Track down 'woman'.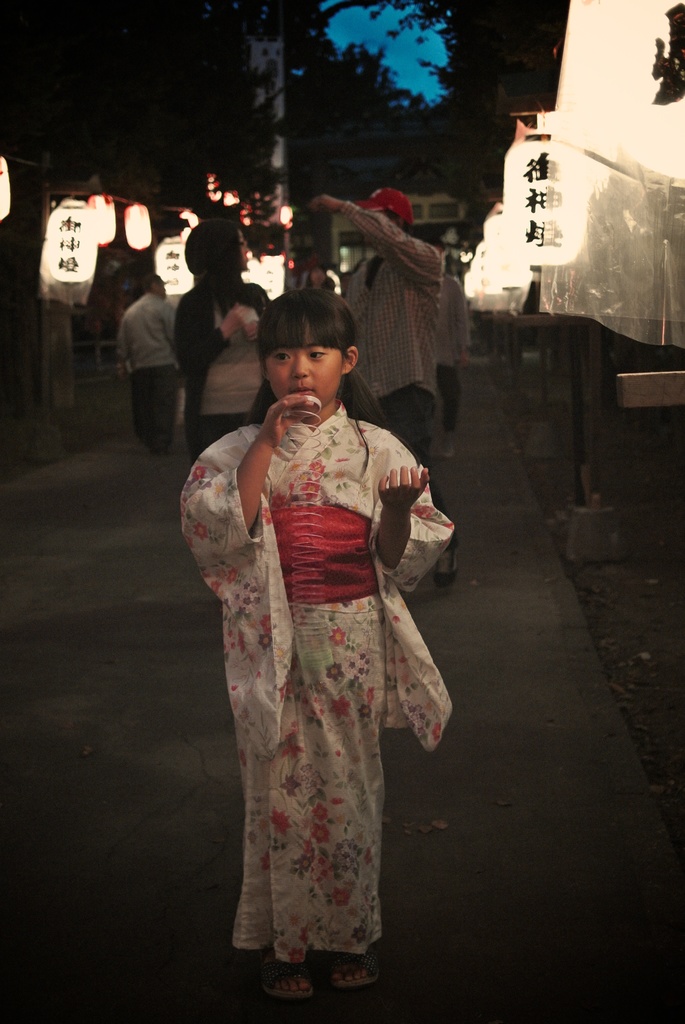
Tracked to l=180, t=289, r=450, b=996.
